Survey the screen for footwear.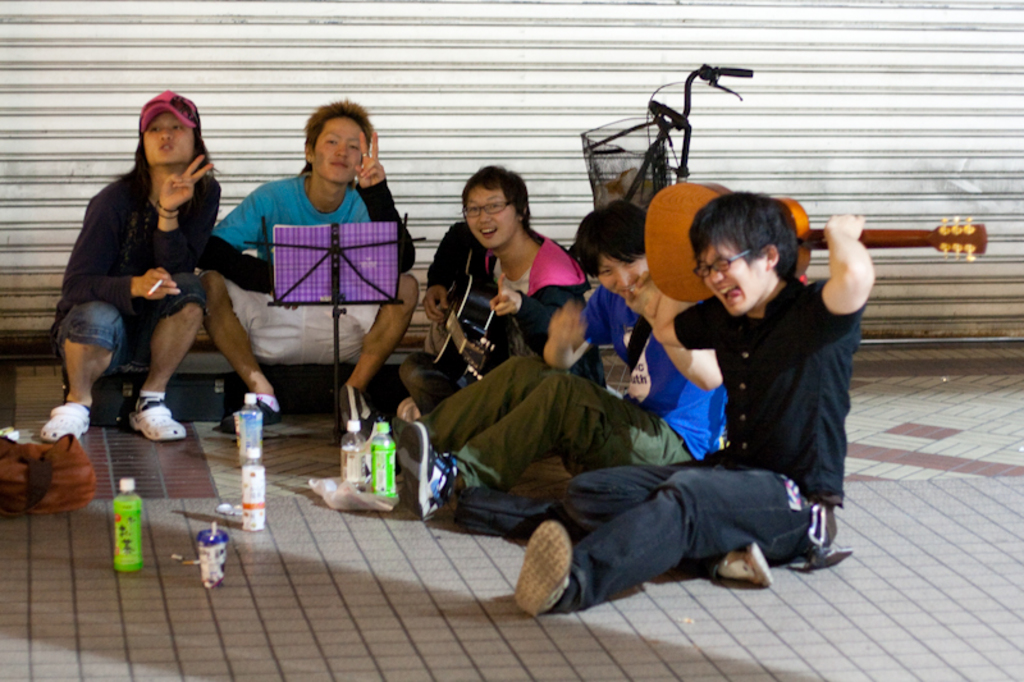
Survey found: 396,427,460,523.
